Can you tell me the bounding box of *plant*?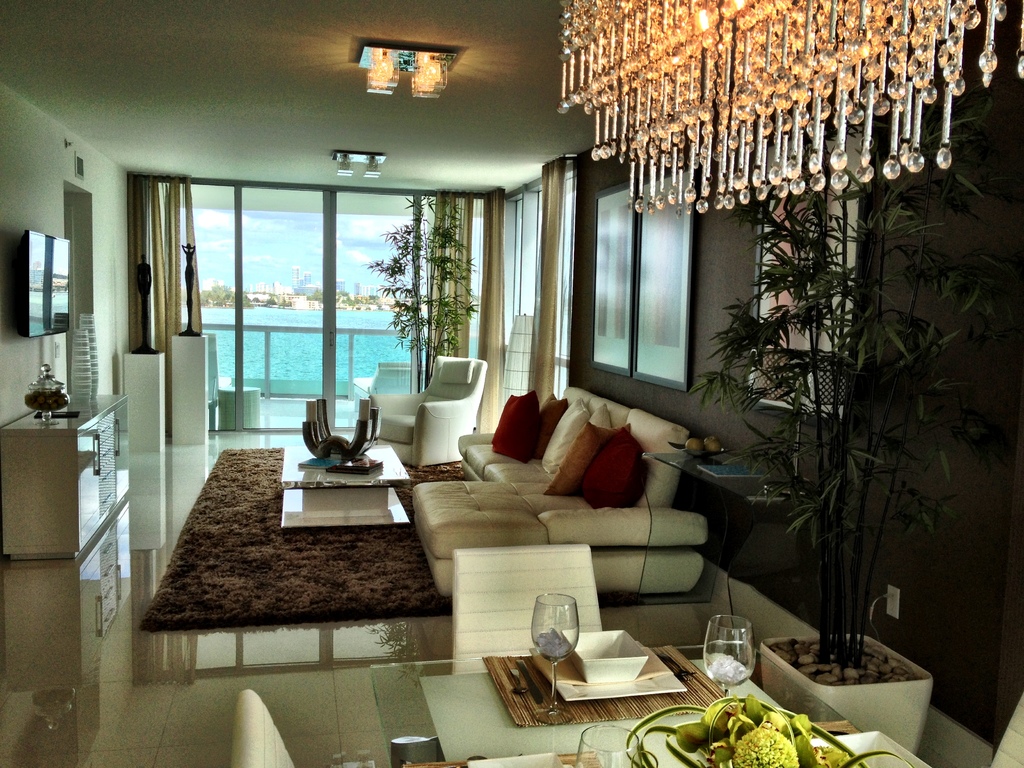
[623, 694, 916, 767].
